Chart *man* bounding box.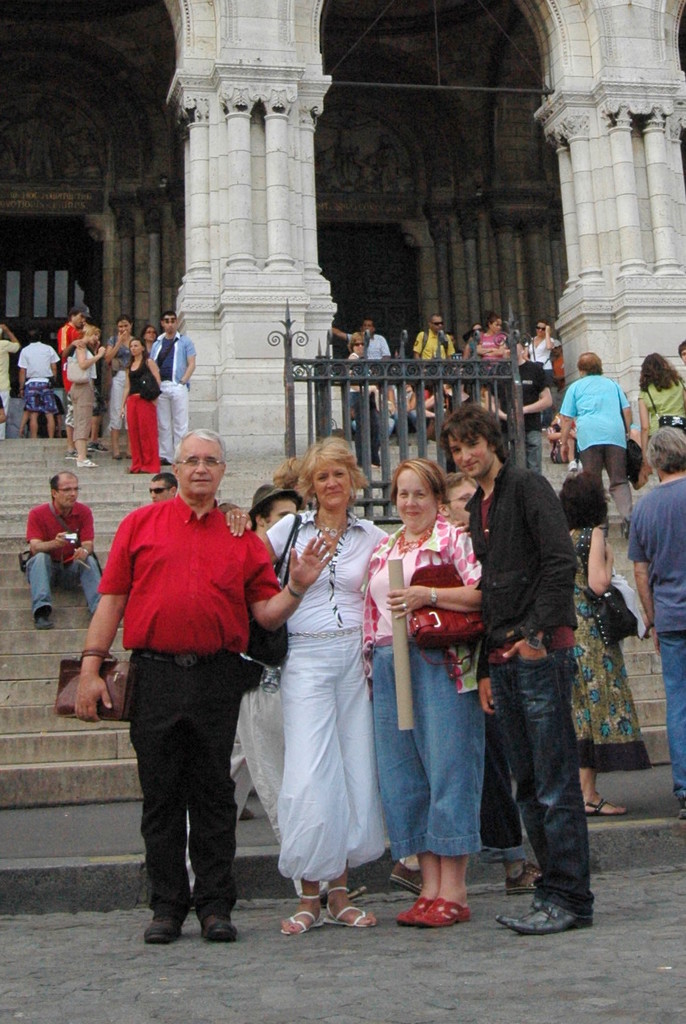
Charted: [436,415,625,932].
